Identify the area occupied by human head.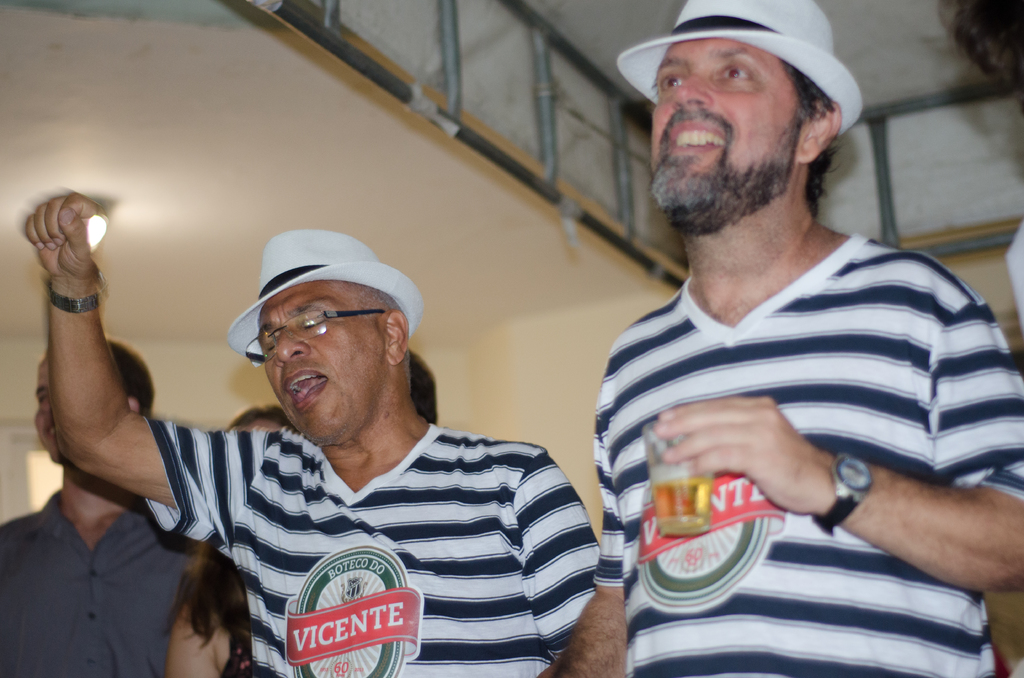
Area: (left=223, top=229, right=426, bottom=446).
